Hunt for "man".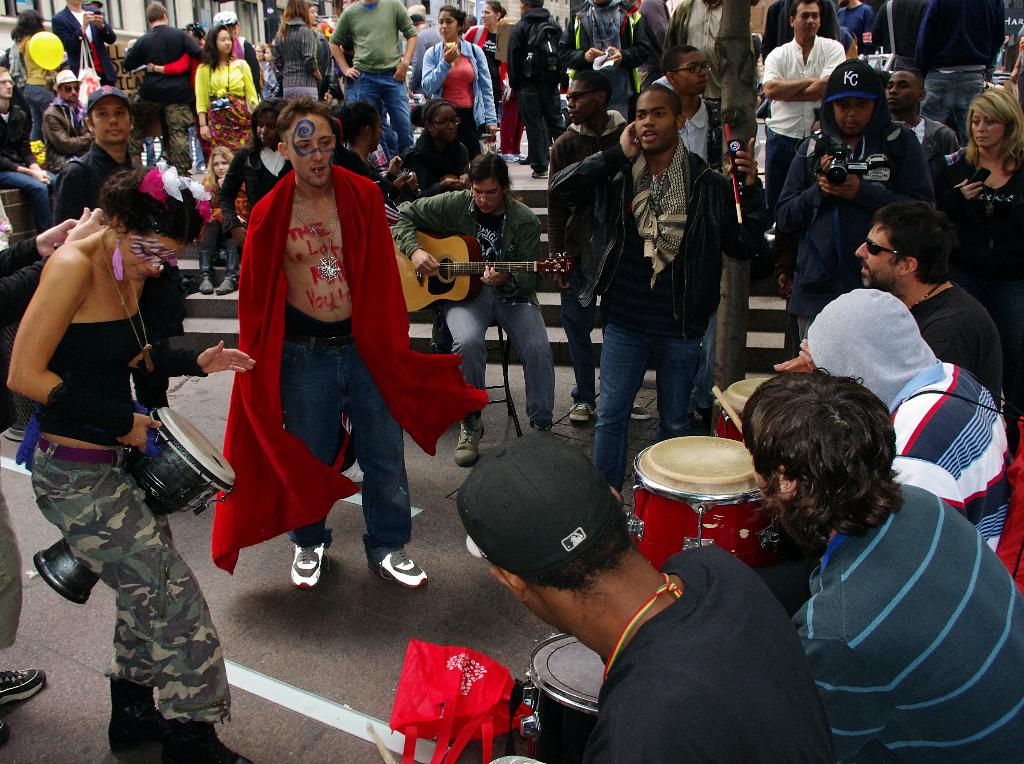
Hunted down at bbox=[774, 202, 1005, 410].
